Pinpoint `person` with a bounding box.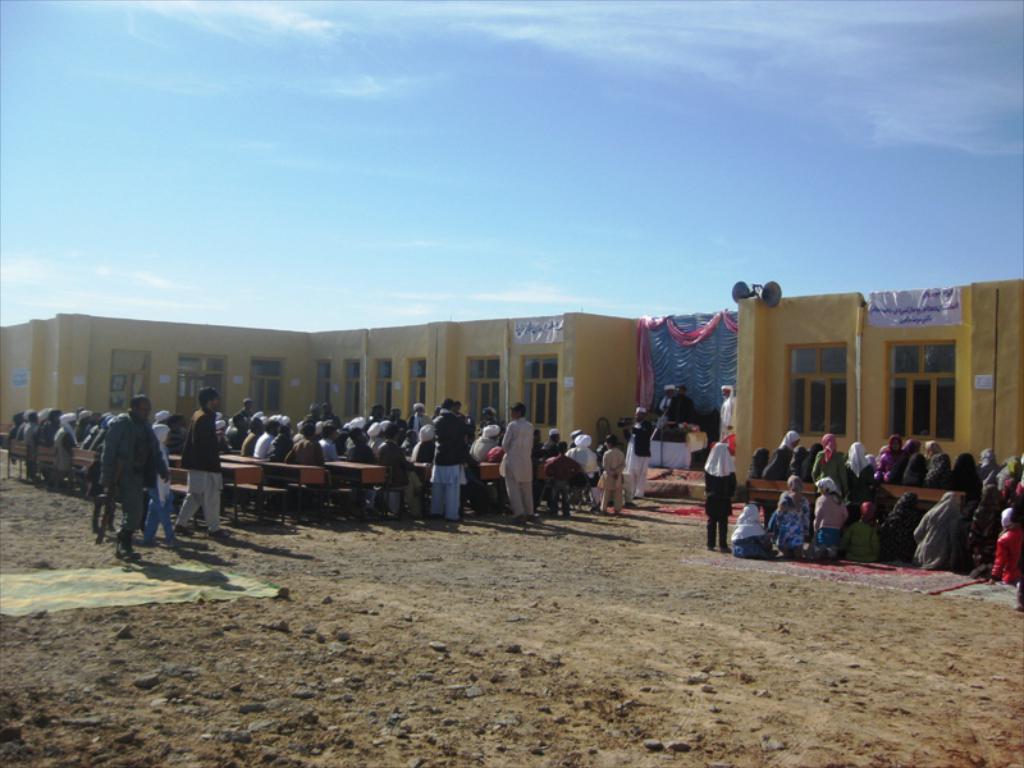
699/438/746/545.
